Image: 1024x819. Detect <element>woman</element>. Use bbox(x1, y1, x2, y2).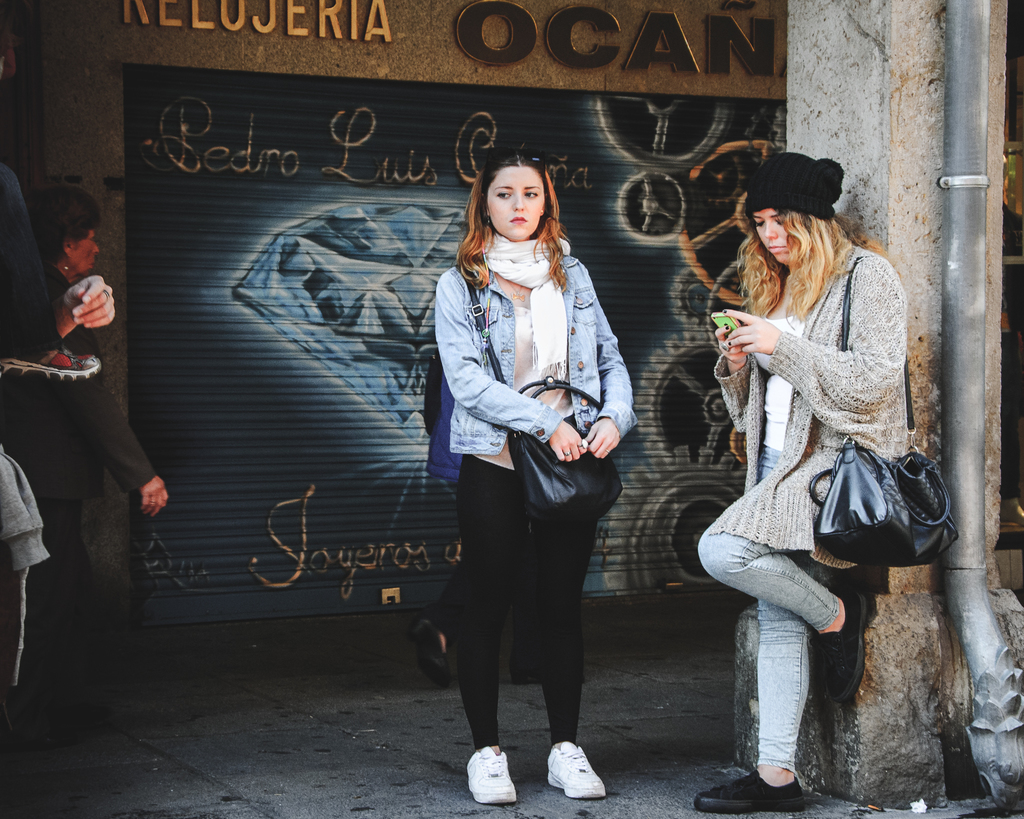
bbox(676, 150, 911, 794).
